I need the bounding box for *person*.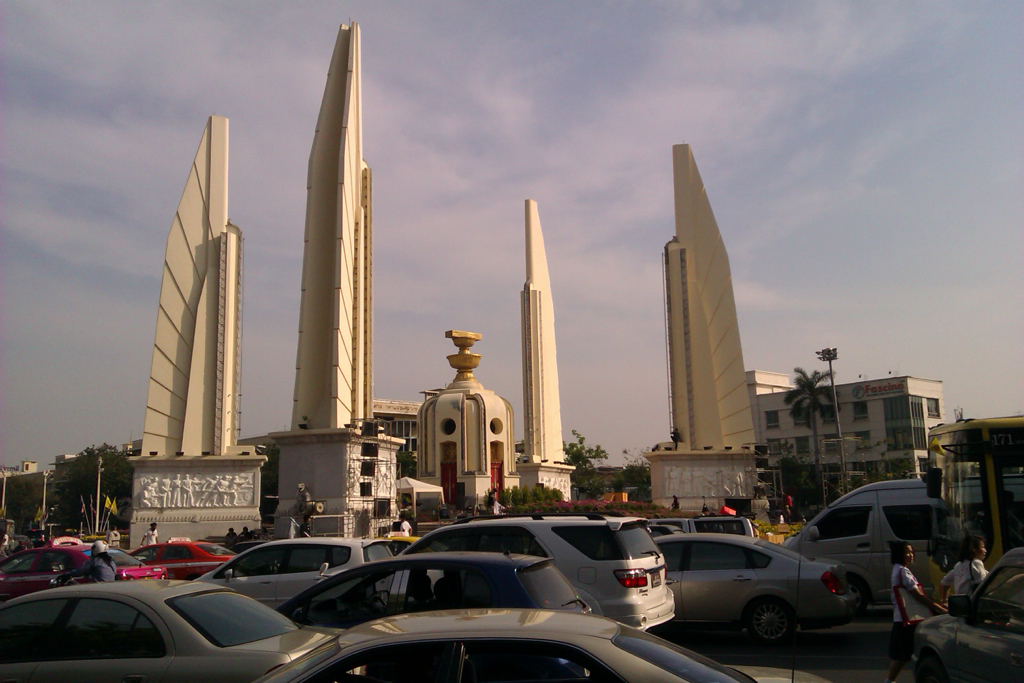
Here it is: 399:514:411:540.
